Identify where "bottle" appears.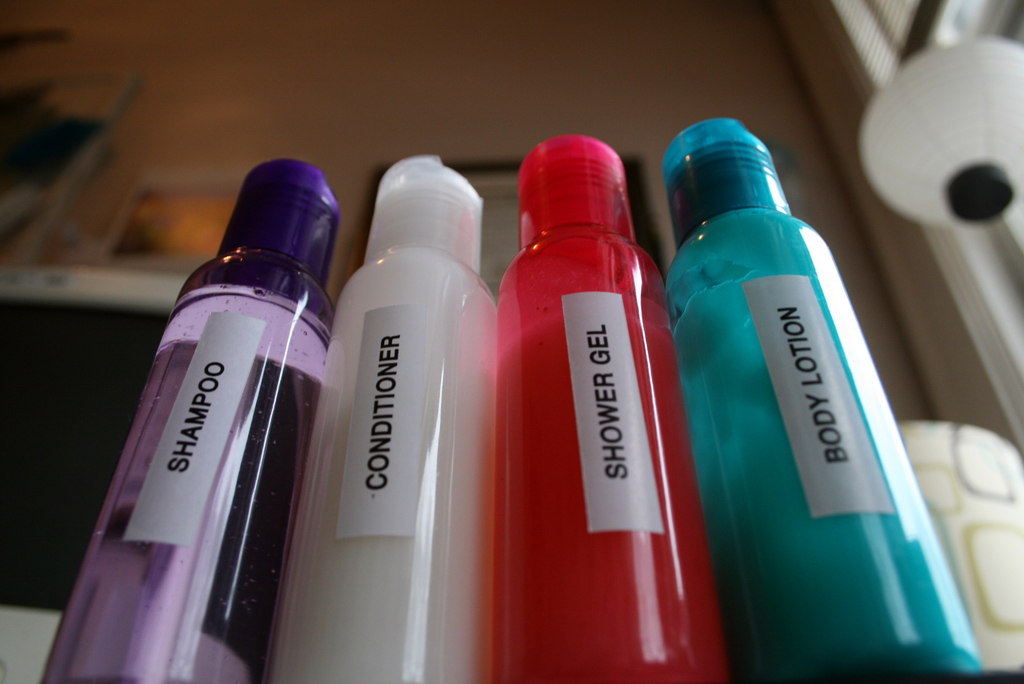
Appears at pyautogui.locateOnScreen(266, 156, 497, 683).
